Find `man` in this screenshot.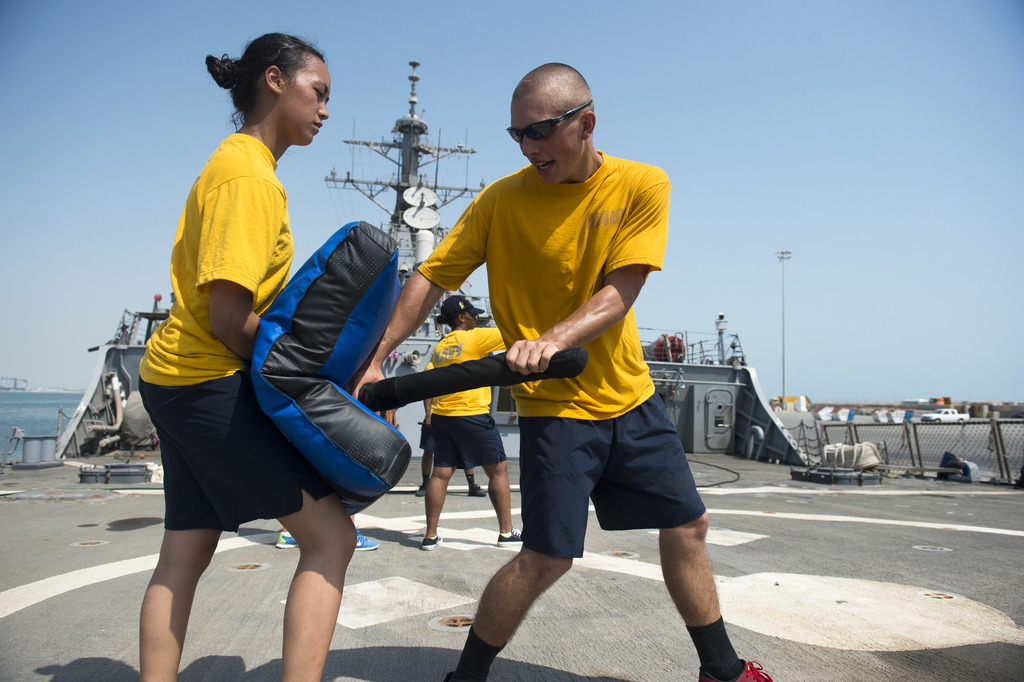
The bounding box for `man` is BBox(396, 72, 717, 653).
